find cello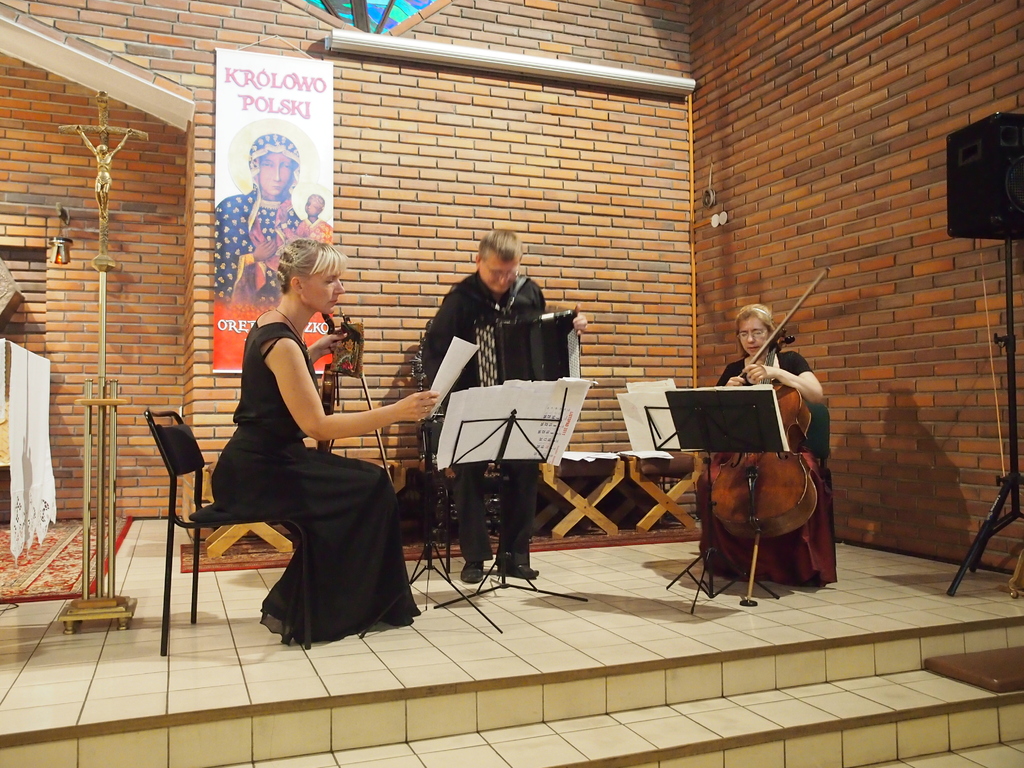
Rect(674, 249, 832, 599)
